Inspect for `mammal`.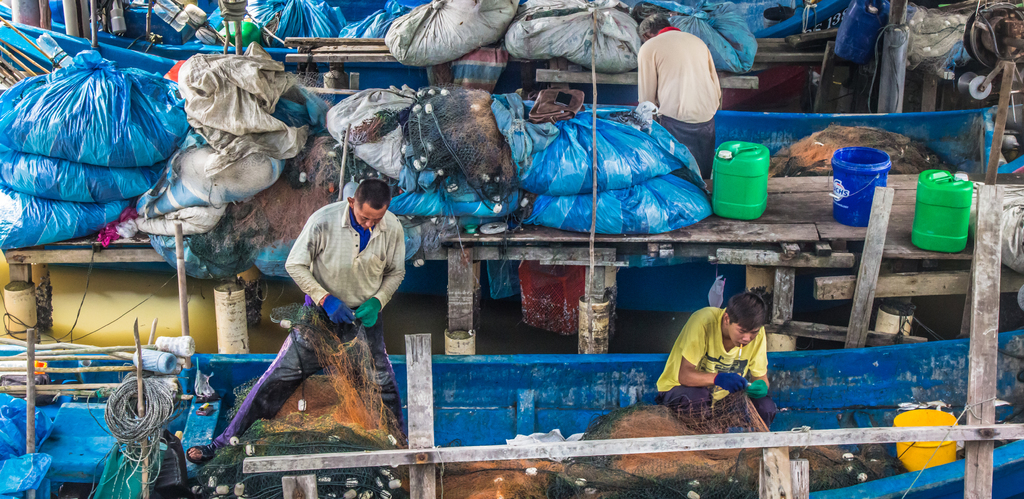
Inspection: box(640, 13, 724, 181).
